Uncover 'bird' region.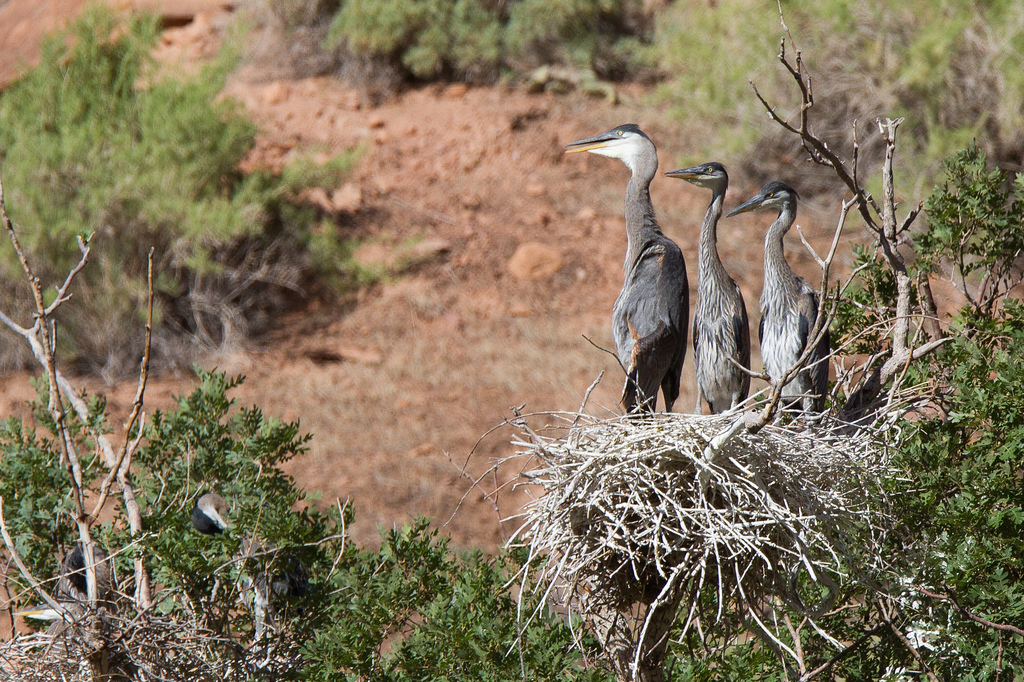
Uncovered: [x1=193, y1=473, x2=246, y2=549].
